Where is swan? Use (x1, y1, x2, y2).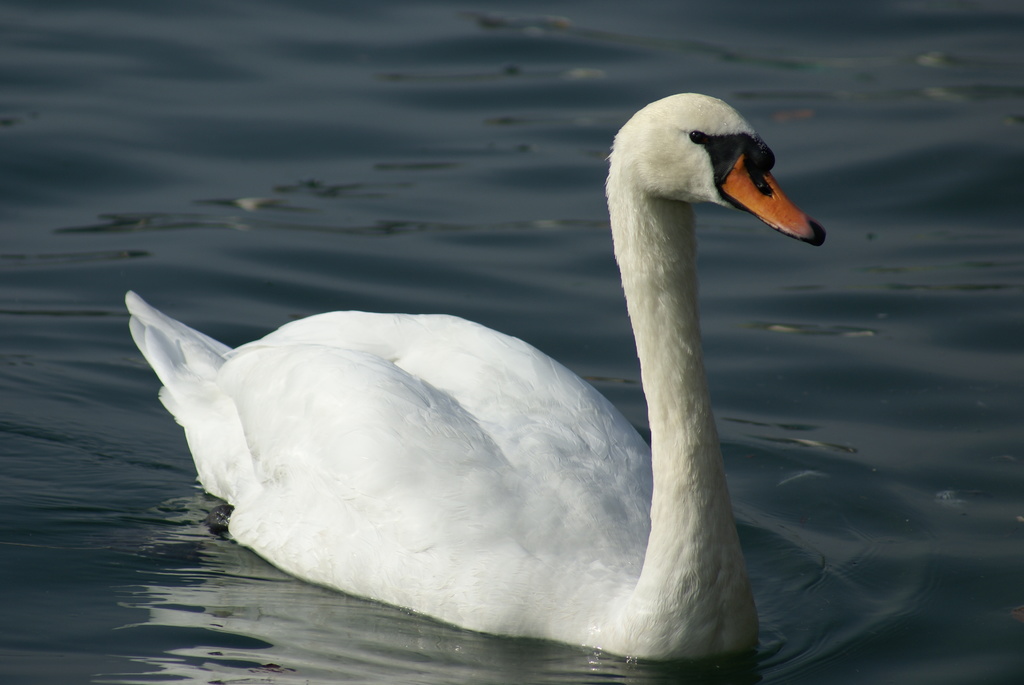
(122, 86, 829, 661).
